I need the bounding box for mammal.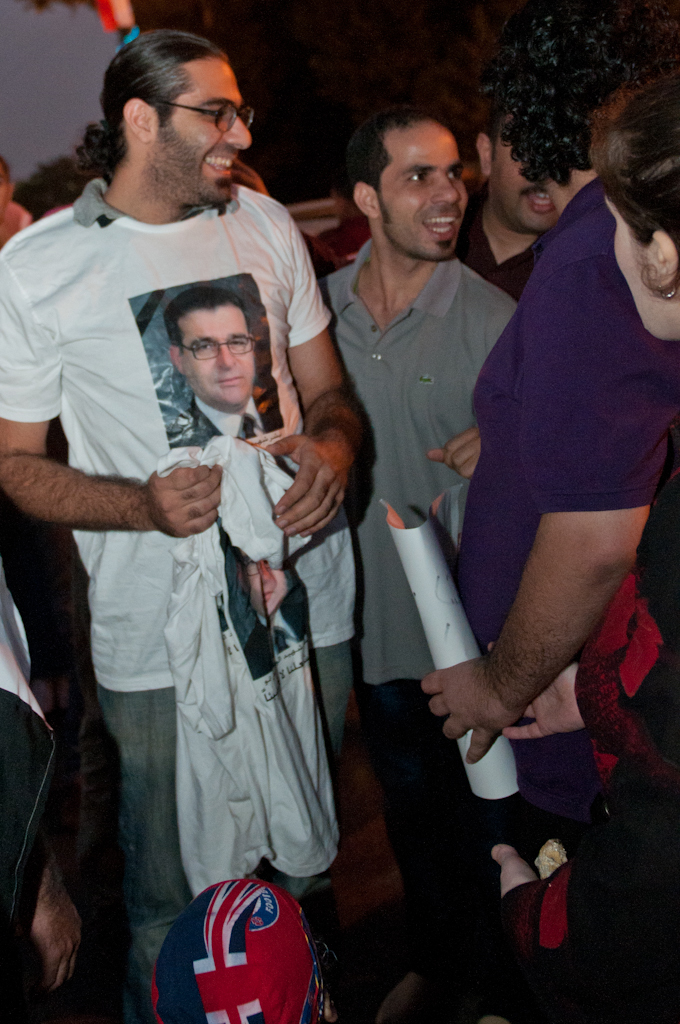
Here it is: 20:27:378:1023.
